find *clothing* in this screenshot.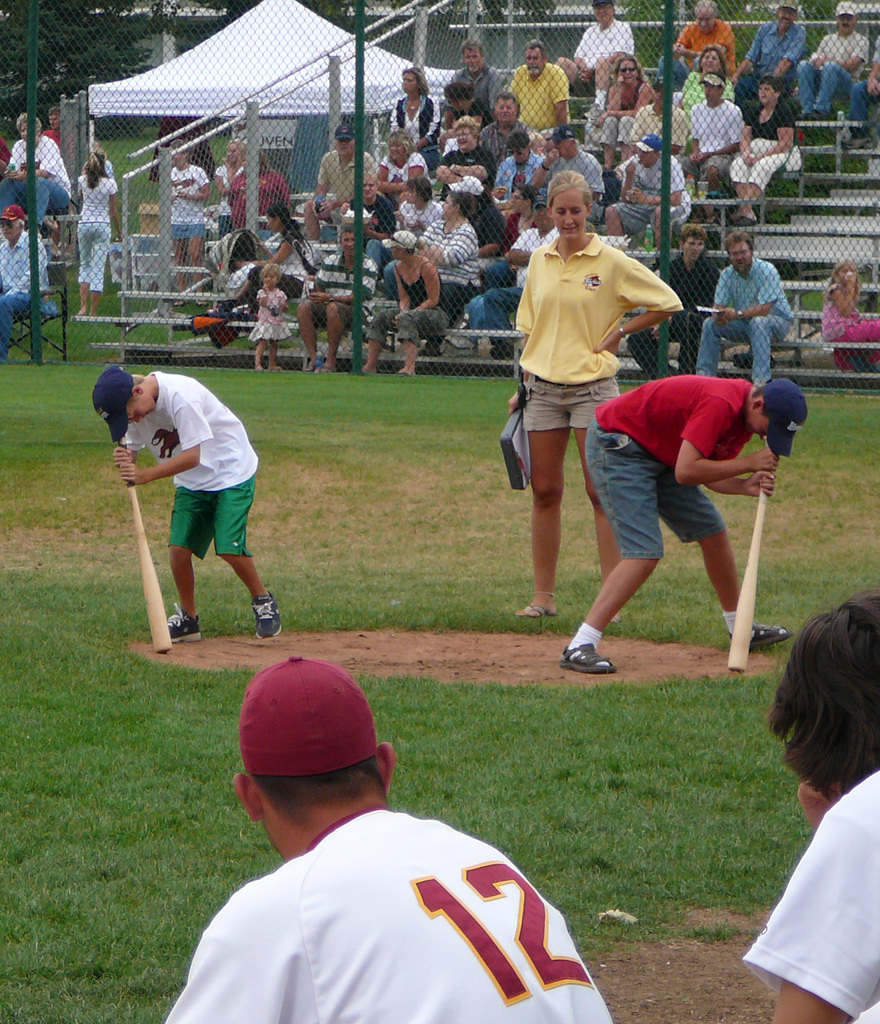
The bounding box for *clothing* is <box>385,141,437,196</box>.
